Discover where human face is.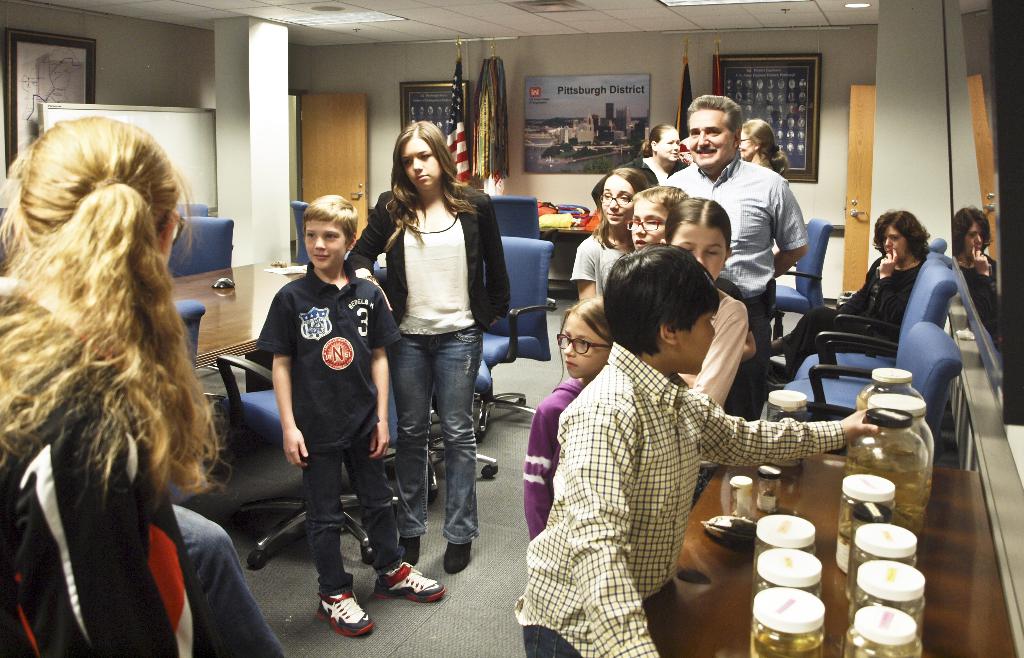
Discovered at 563 310 609 379.
